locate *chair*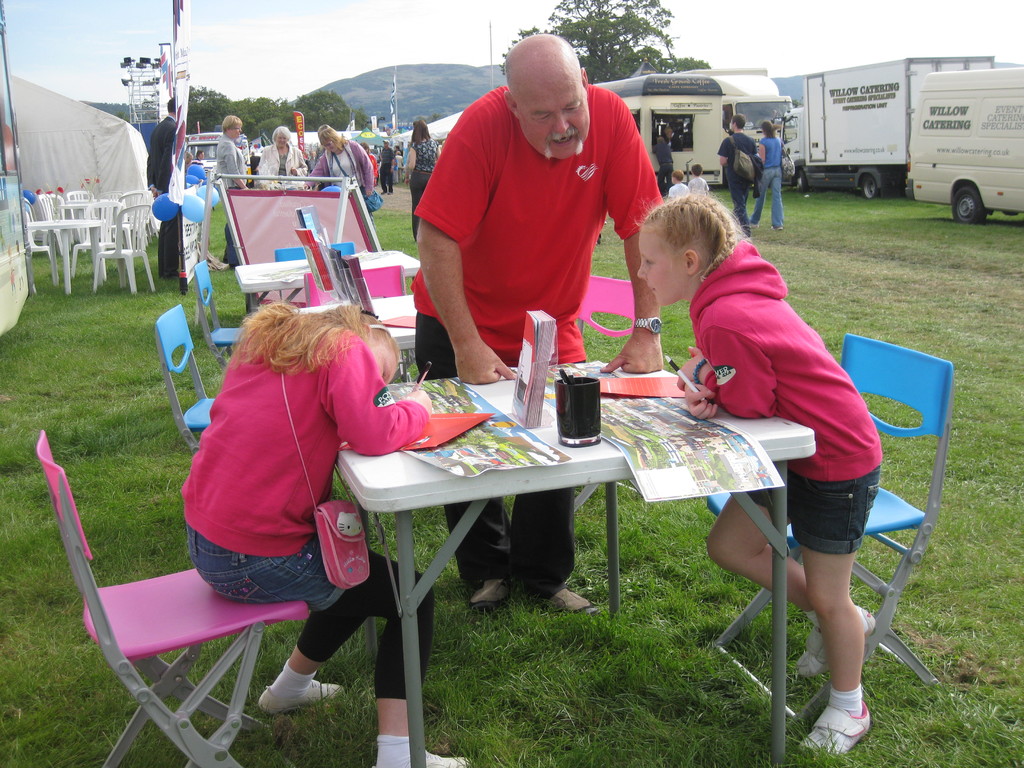
region(580, 274, 637, 359)
